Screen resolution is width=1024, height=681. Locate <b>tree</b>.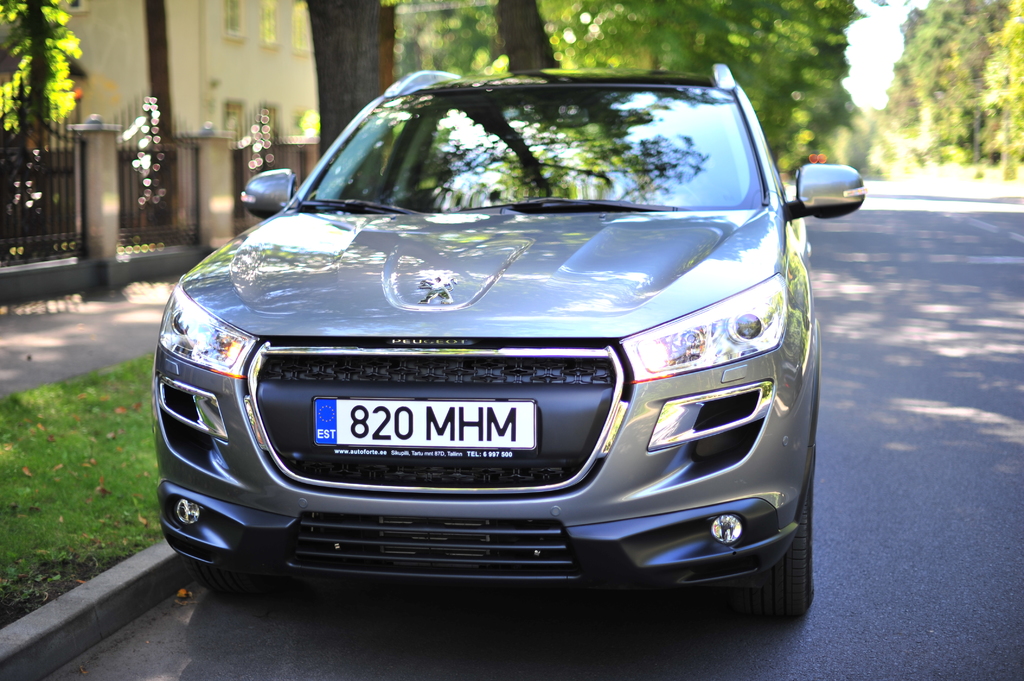
{"left": 0, "top": 0, "right": 86, "bottom": 158}.
